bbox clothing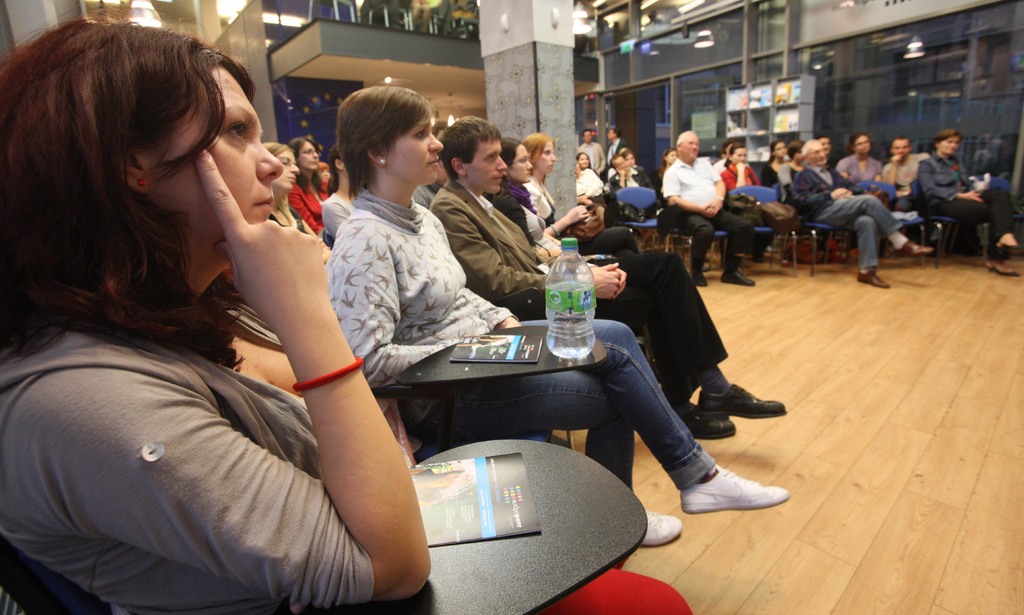
[600,137,626,168]
